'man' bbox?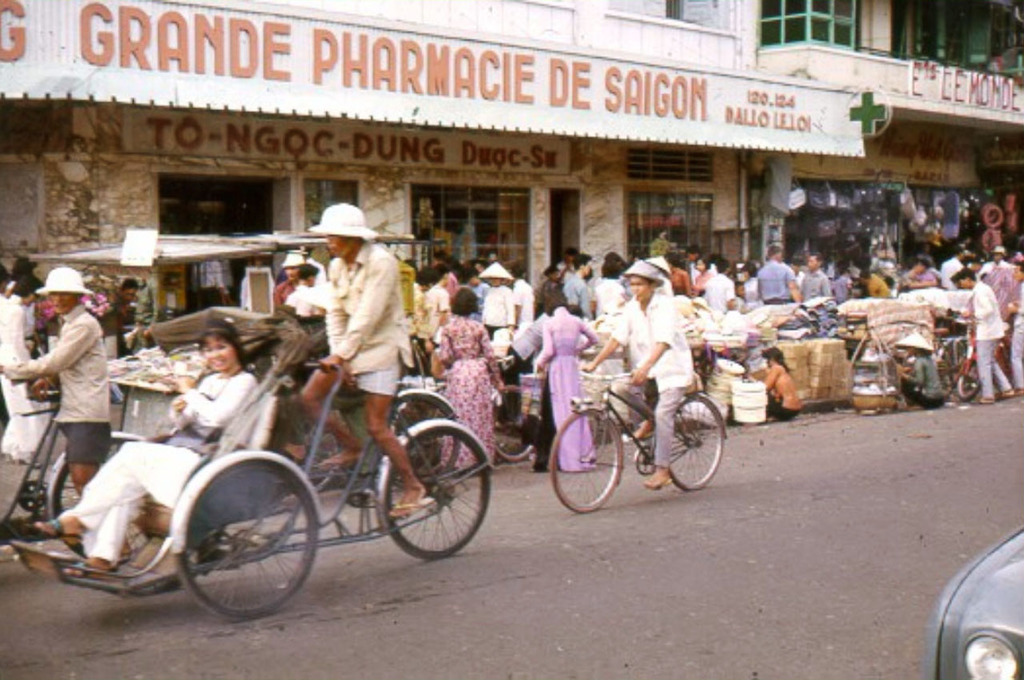
locate(473, 257, 514, 337)
